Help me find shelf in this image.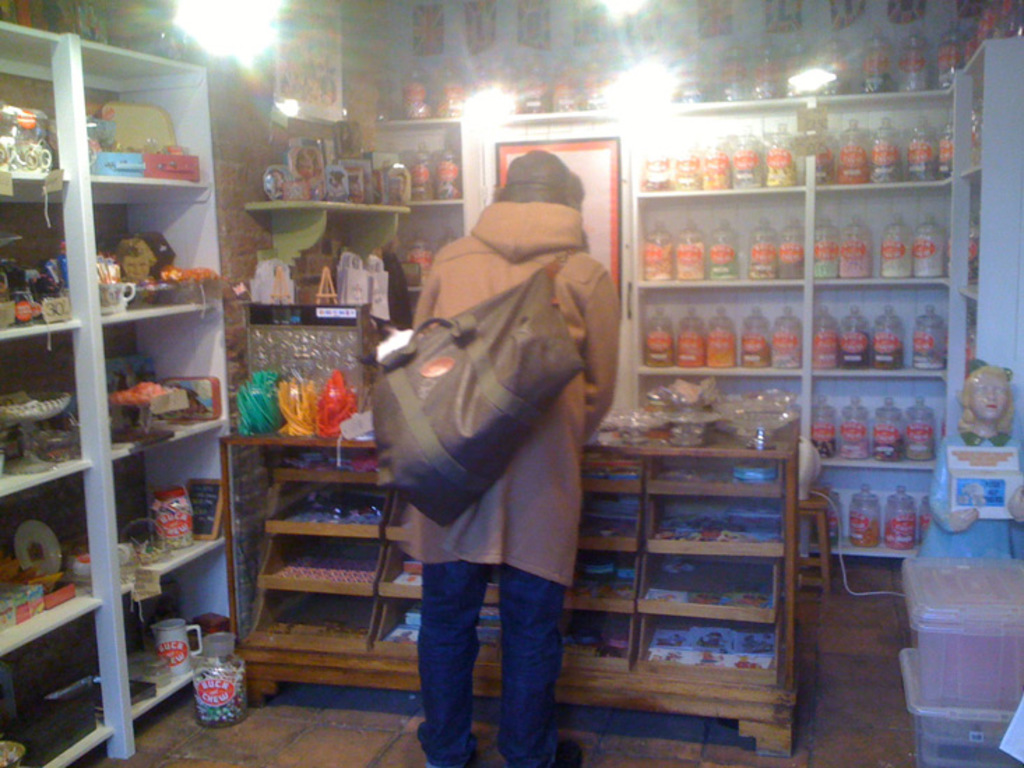
Found it: BBox(251, 64, 314, 134).
